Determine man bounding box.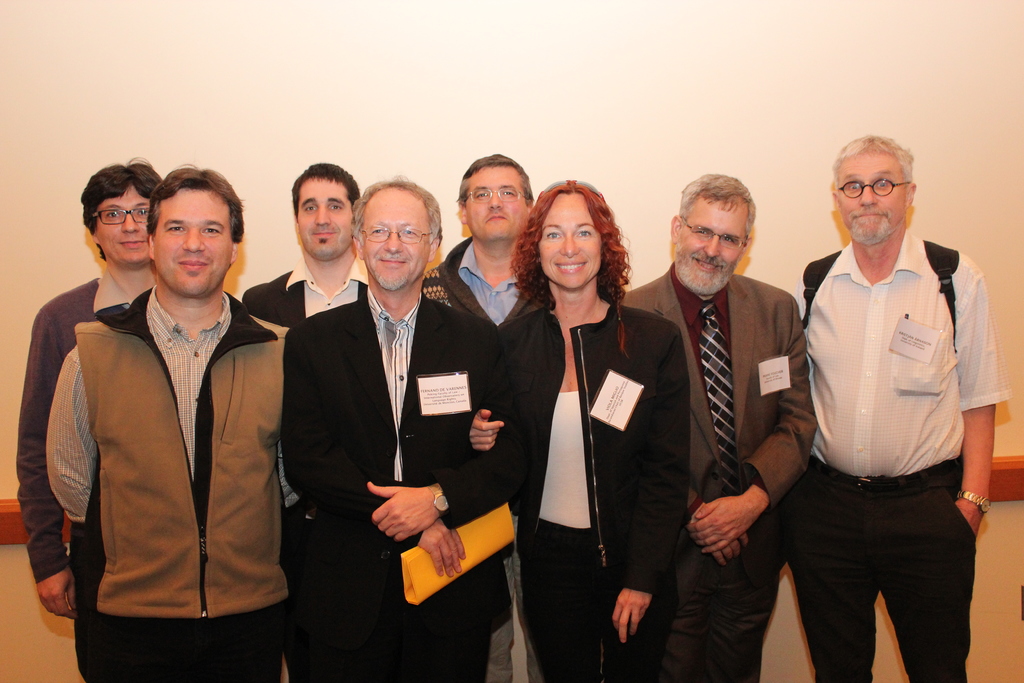
Determined: (617, 172, 822, 682).
